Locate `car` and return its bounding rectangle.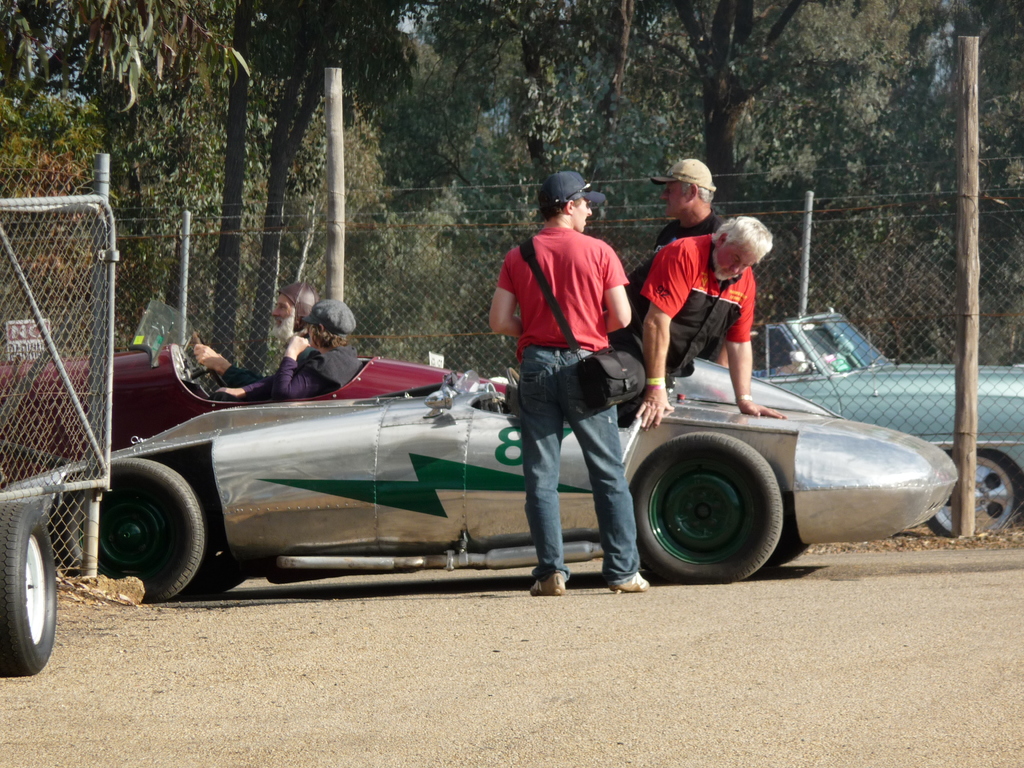
bbox=(756, 315, 1023, 538).
